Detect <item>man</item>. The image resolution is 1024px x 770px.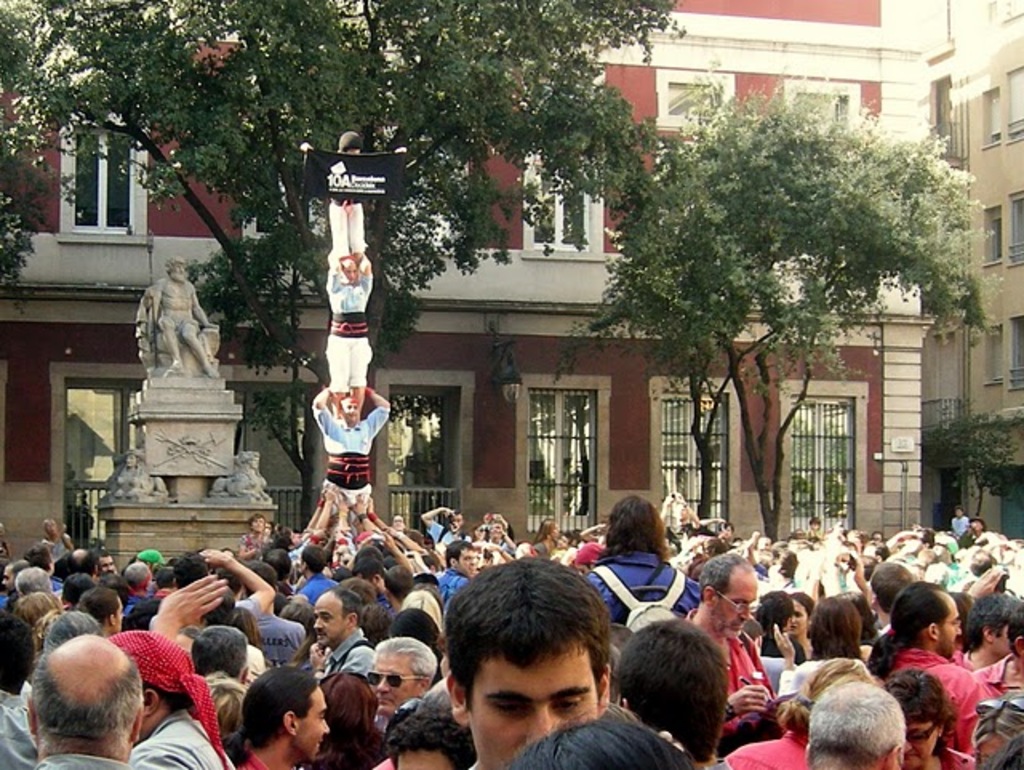
crop(440, 541, 517, 607).
